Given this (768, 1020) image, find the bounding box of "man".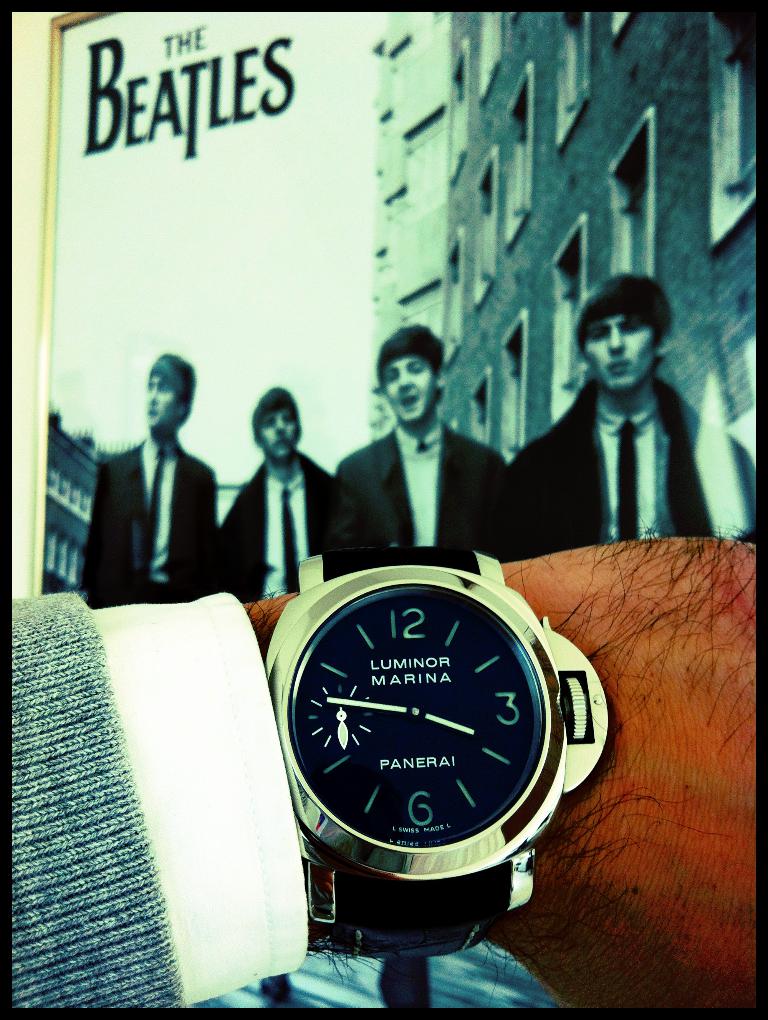
box(4, 539, 756, 1012).
